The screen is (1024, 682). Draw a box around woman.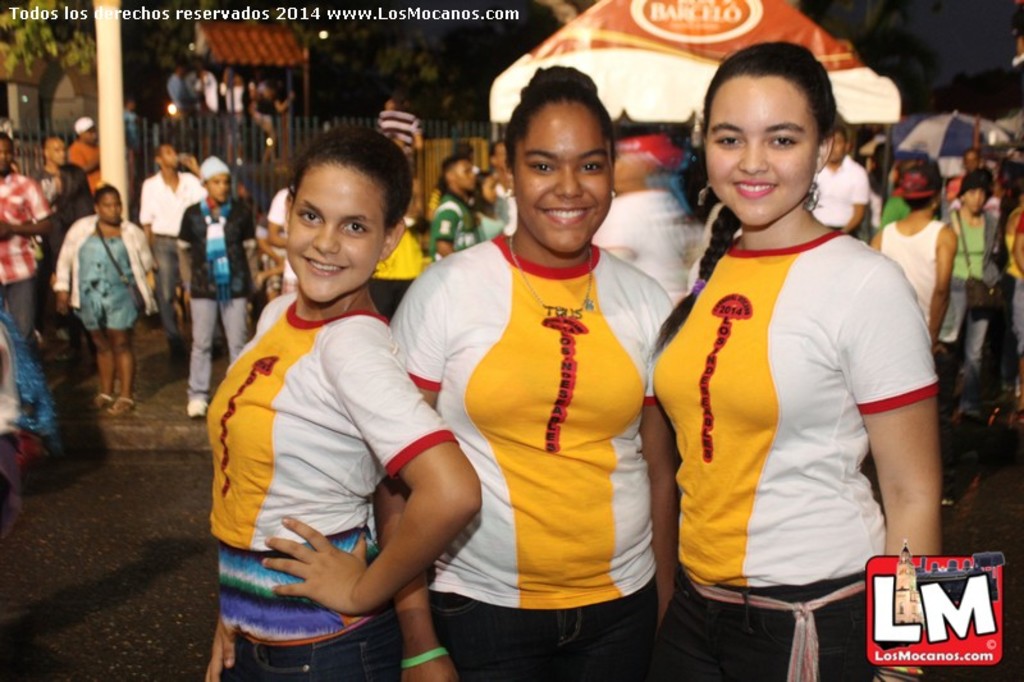
<region>942, 174, 995, 399</region>.
